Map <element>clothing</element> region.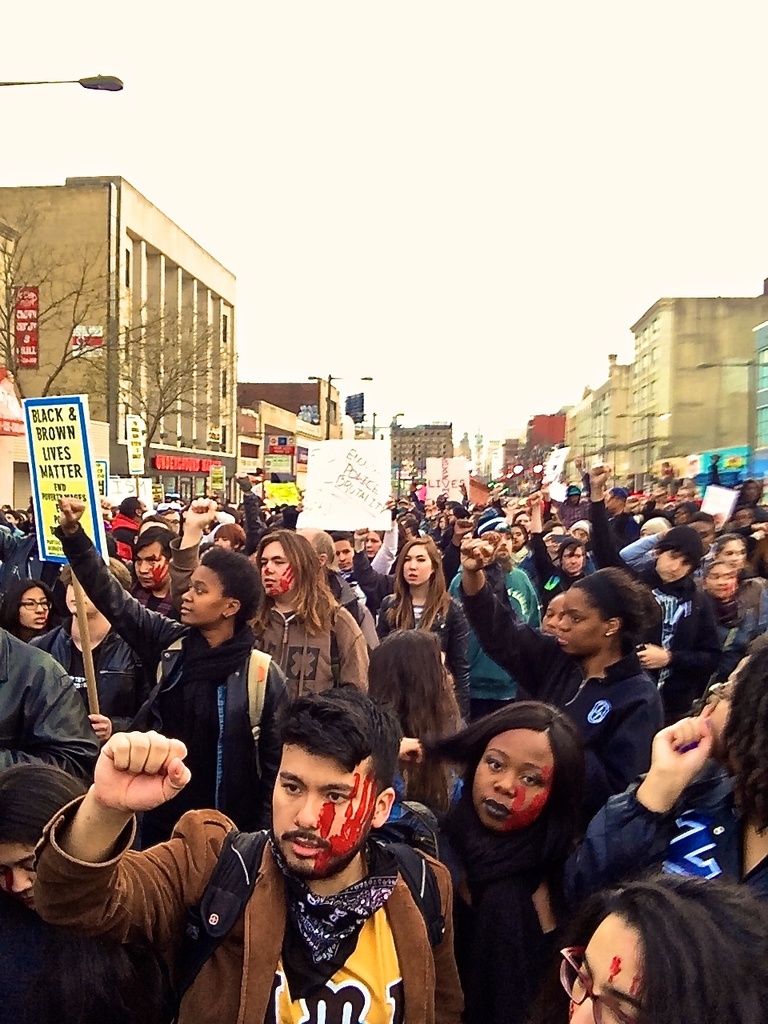
Mapped to l=642, t=562, r=701, b=730.
